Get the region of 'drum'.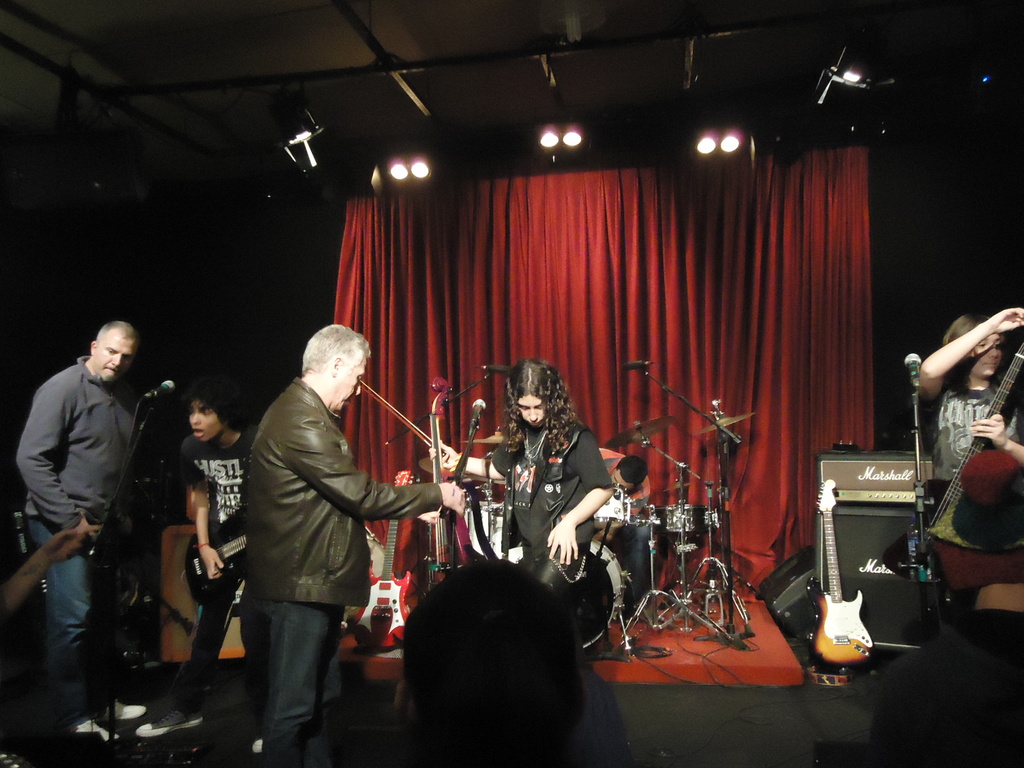
bbox=[466, 502, 506, 555].
